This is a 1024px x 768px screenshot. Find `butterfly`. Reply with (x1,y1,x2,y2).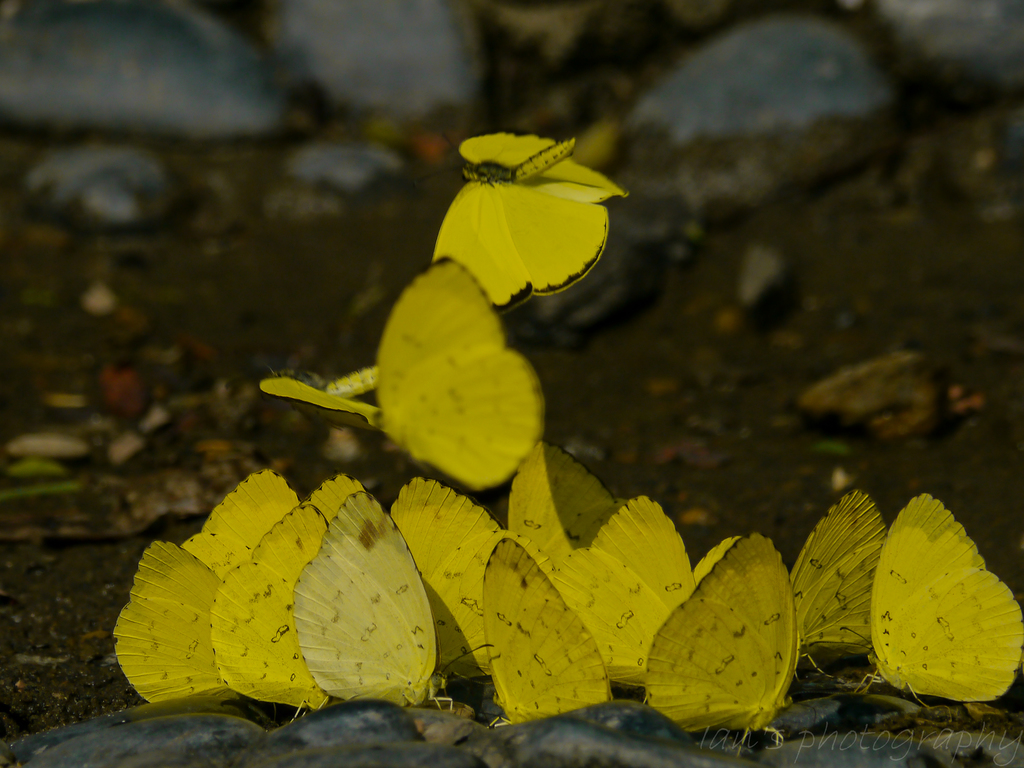
(790,488,896,689).
